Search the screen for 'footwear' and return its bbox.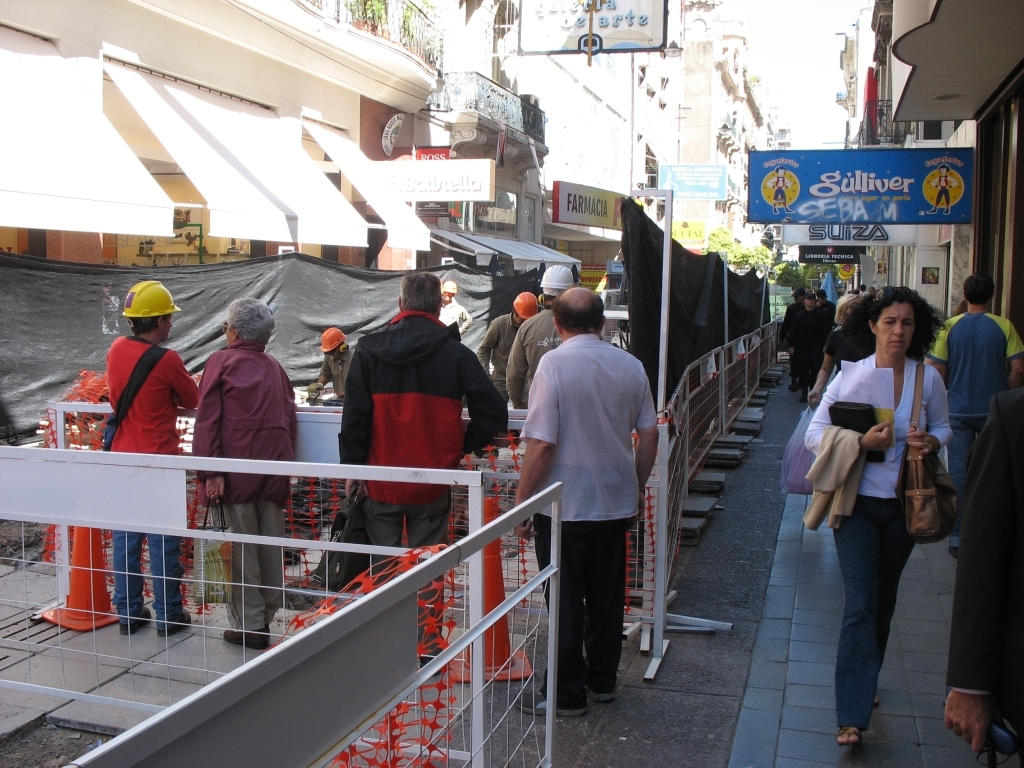
Found: pyautogui.locateOnScreen(222, 616, 276, 647).
